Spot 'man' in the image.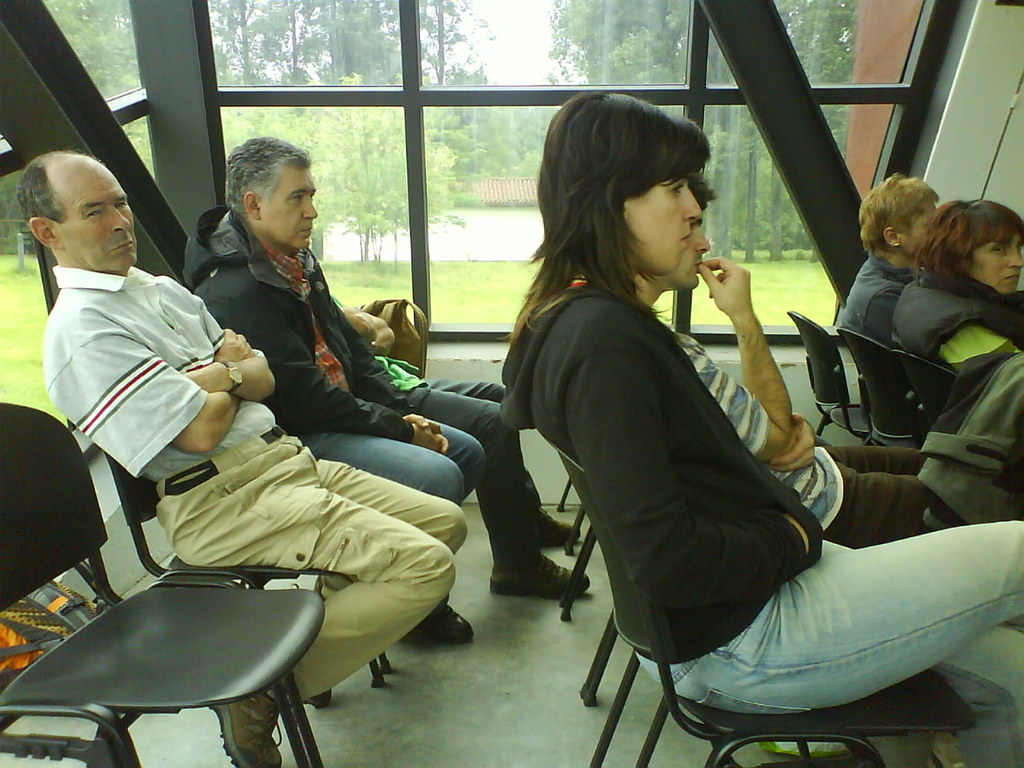
'man' found at {"x1": 629, "y1": 170, "x2": 937, "y2": 548}.
